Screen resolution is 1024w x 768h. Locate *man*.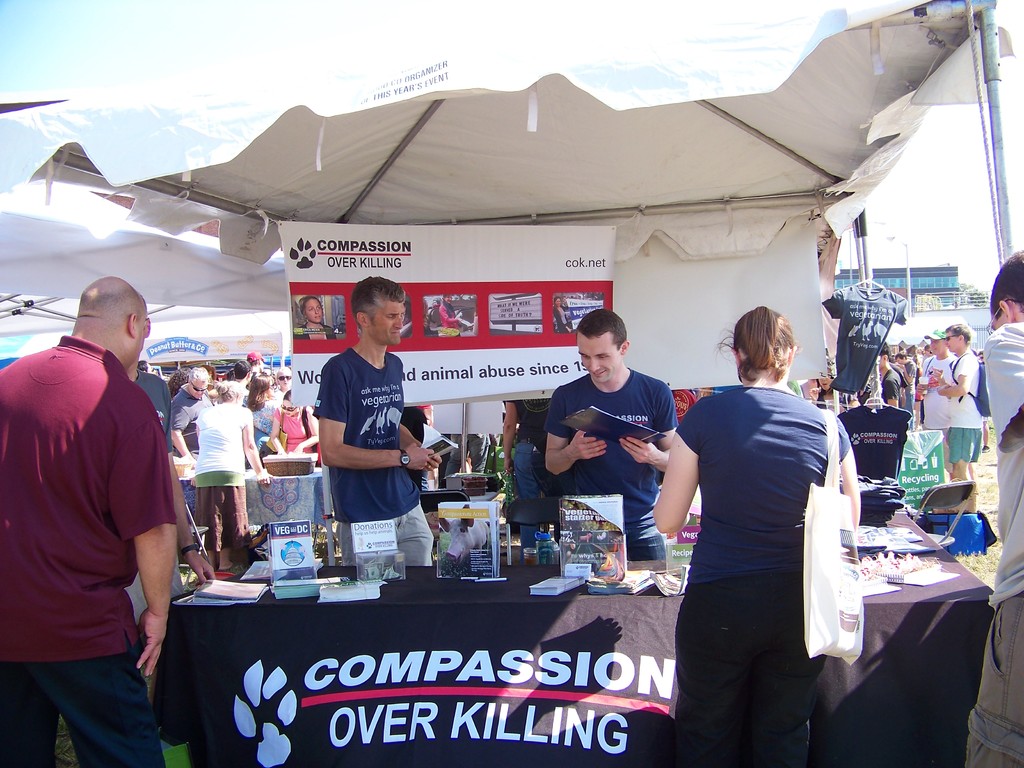
locate(876, 339, 900, 412).
